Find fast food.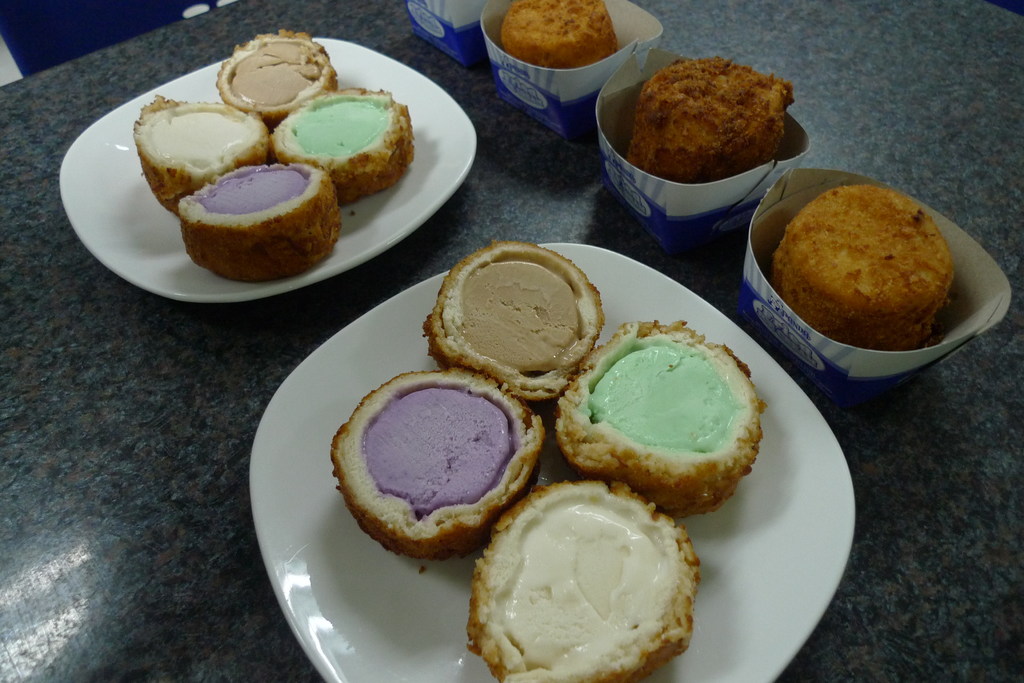
crop(422, 238, 605, 399).
